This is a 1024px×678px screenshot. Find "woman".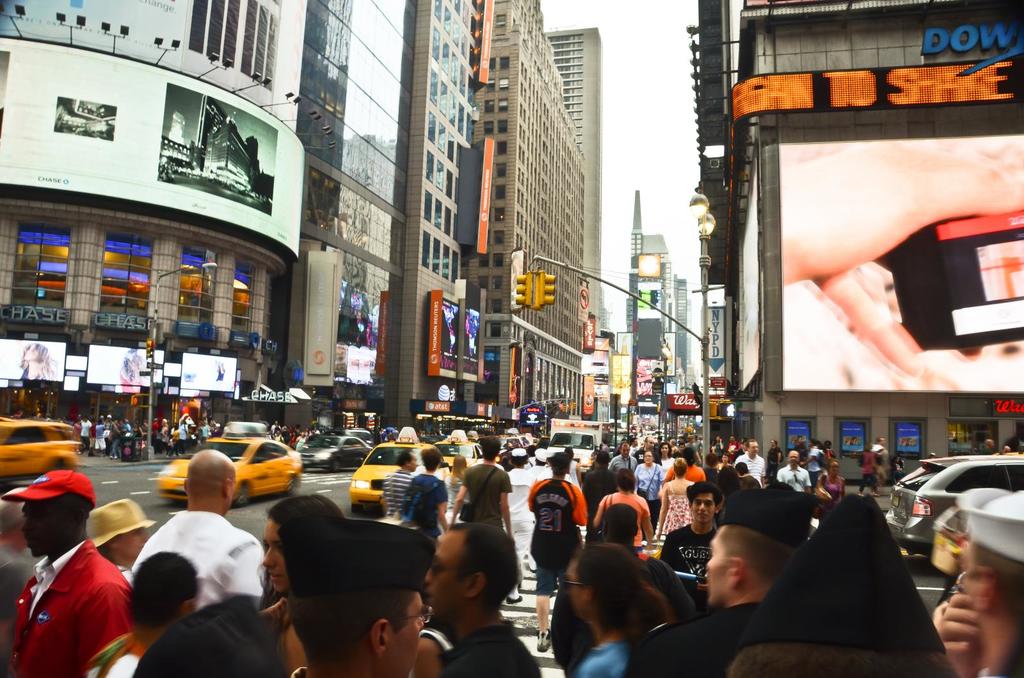
Bounding box: x1=595 y1=466 x2=659 y2=556.
